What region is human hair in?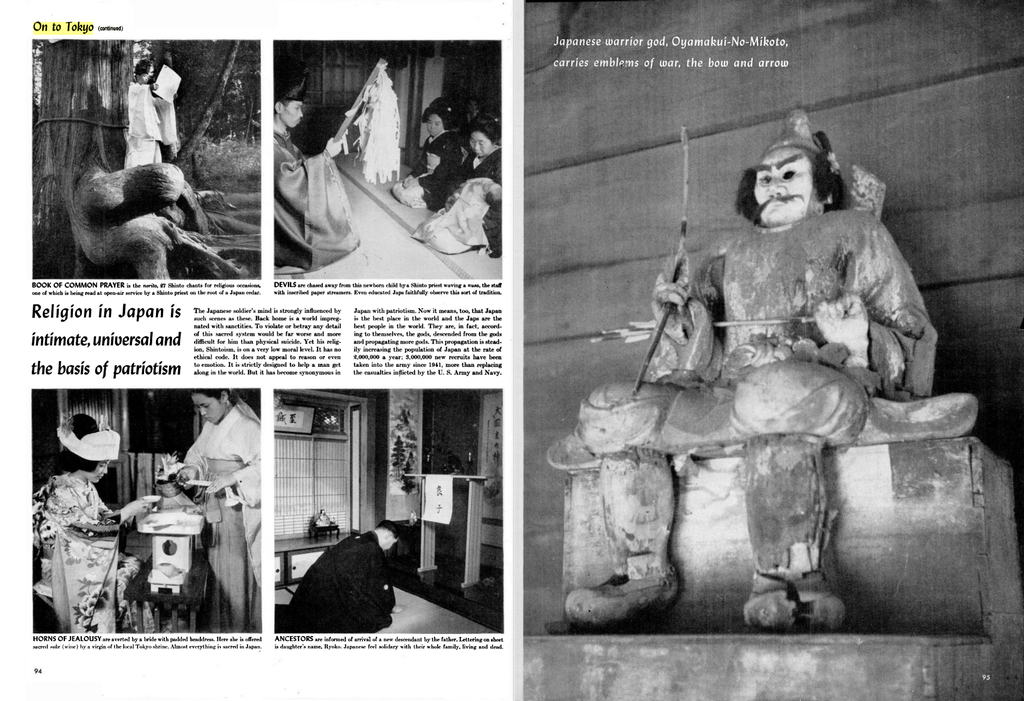
130,60,151,79.
